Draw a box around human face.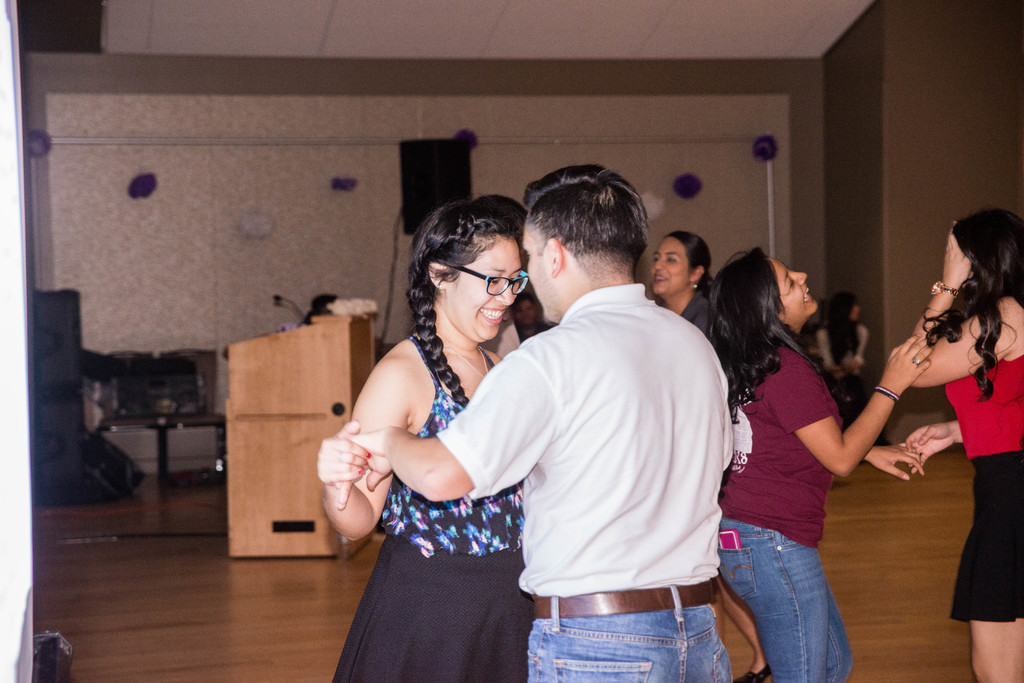
box(445, 237, 521, 341).
